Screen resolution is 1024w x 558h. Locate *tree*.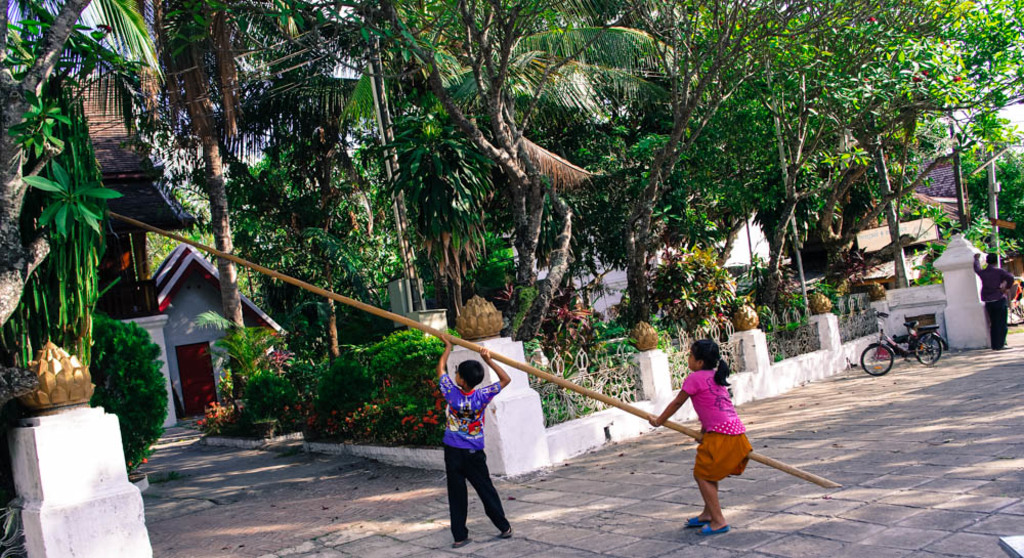
rect(296, 0, 482, 329).
